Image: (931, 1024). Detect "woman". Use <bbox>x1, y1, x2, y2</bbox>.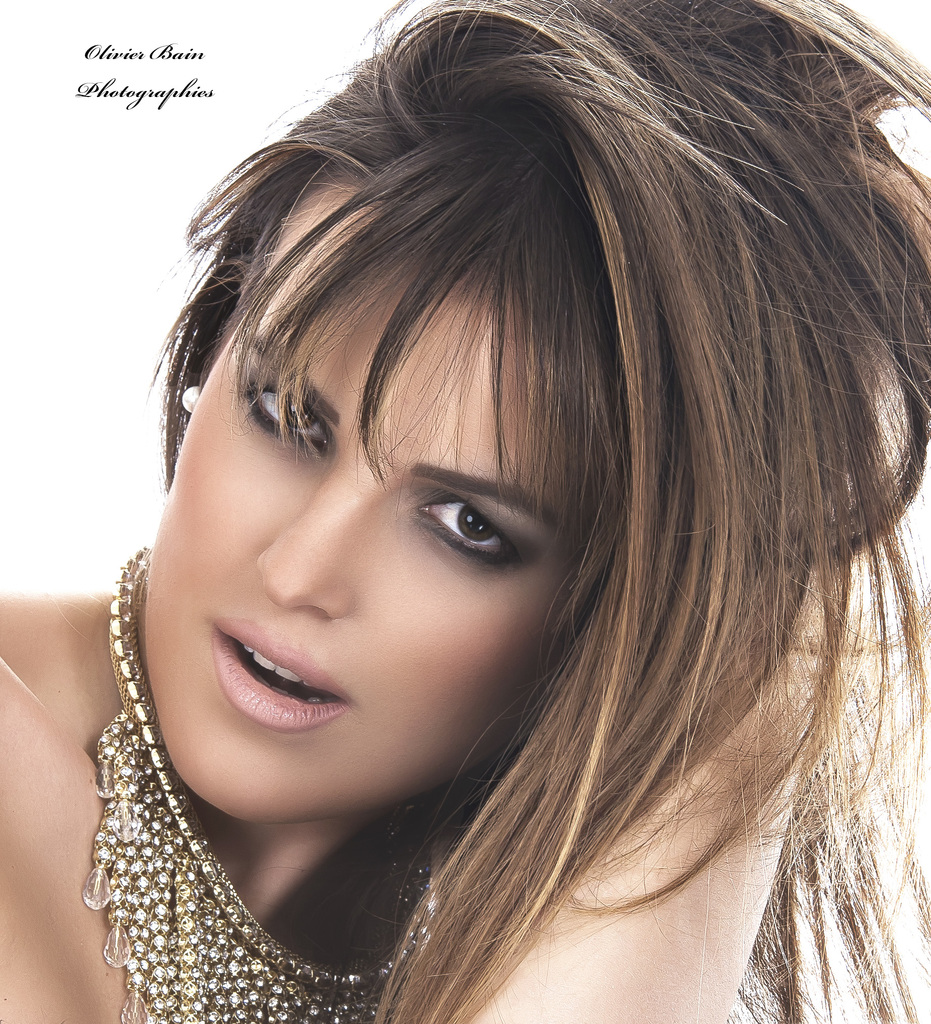
<bbox>19, 0, 930, 1023</bbox>.
